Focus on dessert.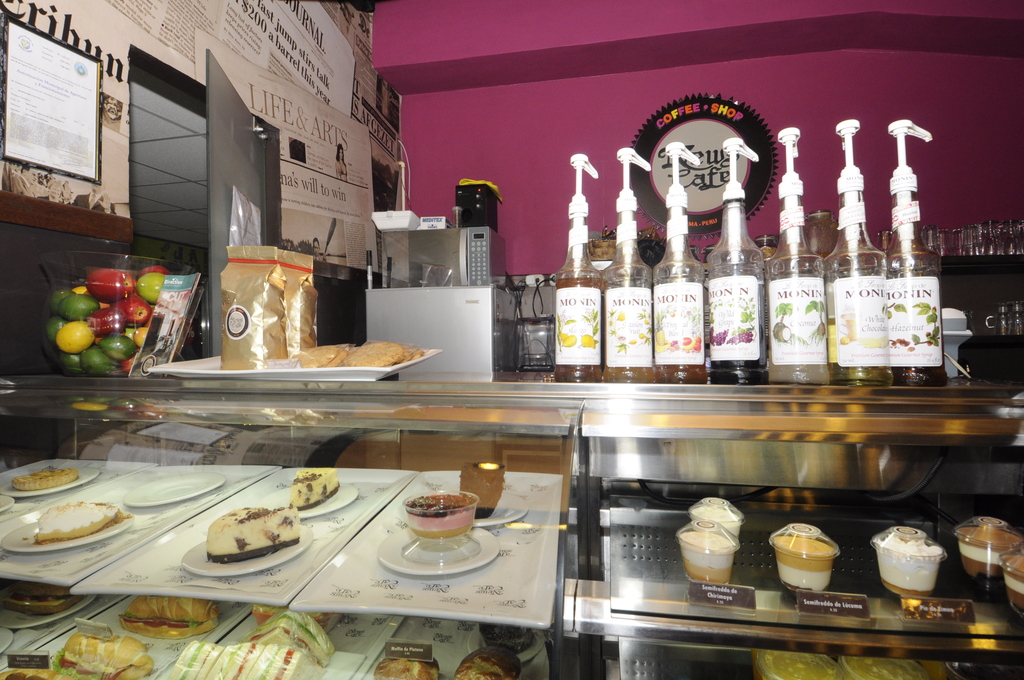
Focused at (675,522,730,585).
